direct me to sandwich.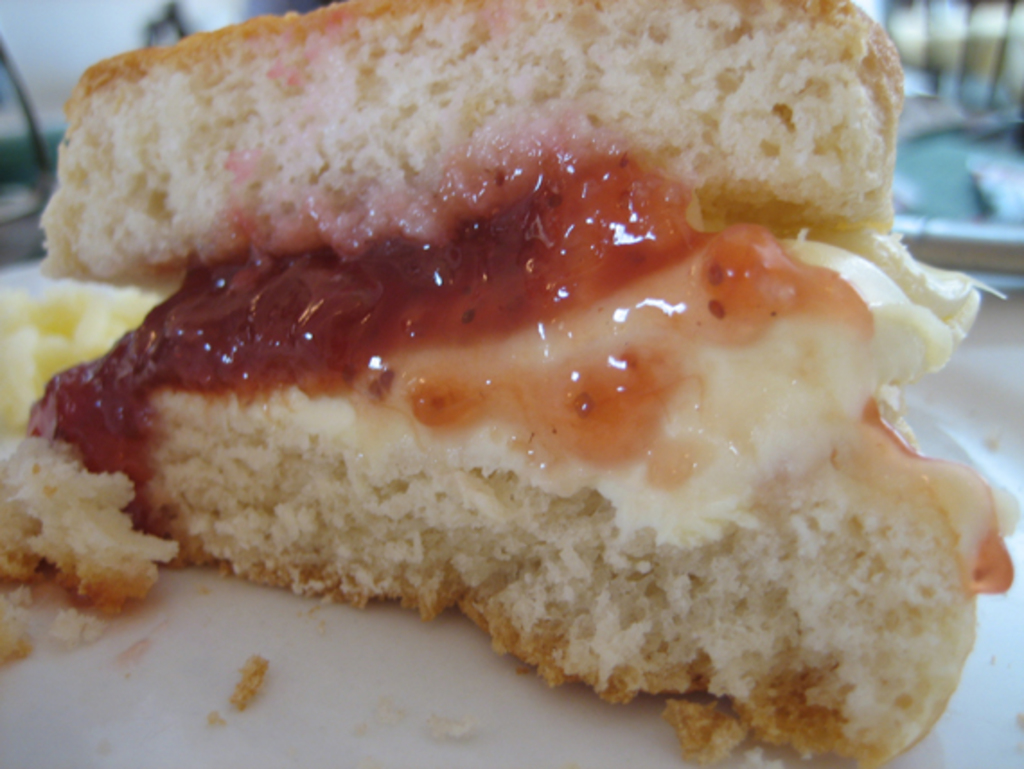
Direction: <bbox>0, 0, 1022, 767</bbox>.
